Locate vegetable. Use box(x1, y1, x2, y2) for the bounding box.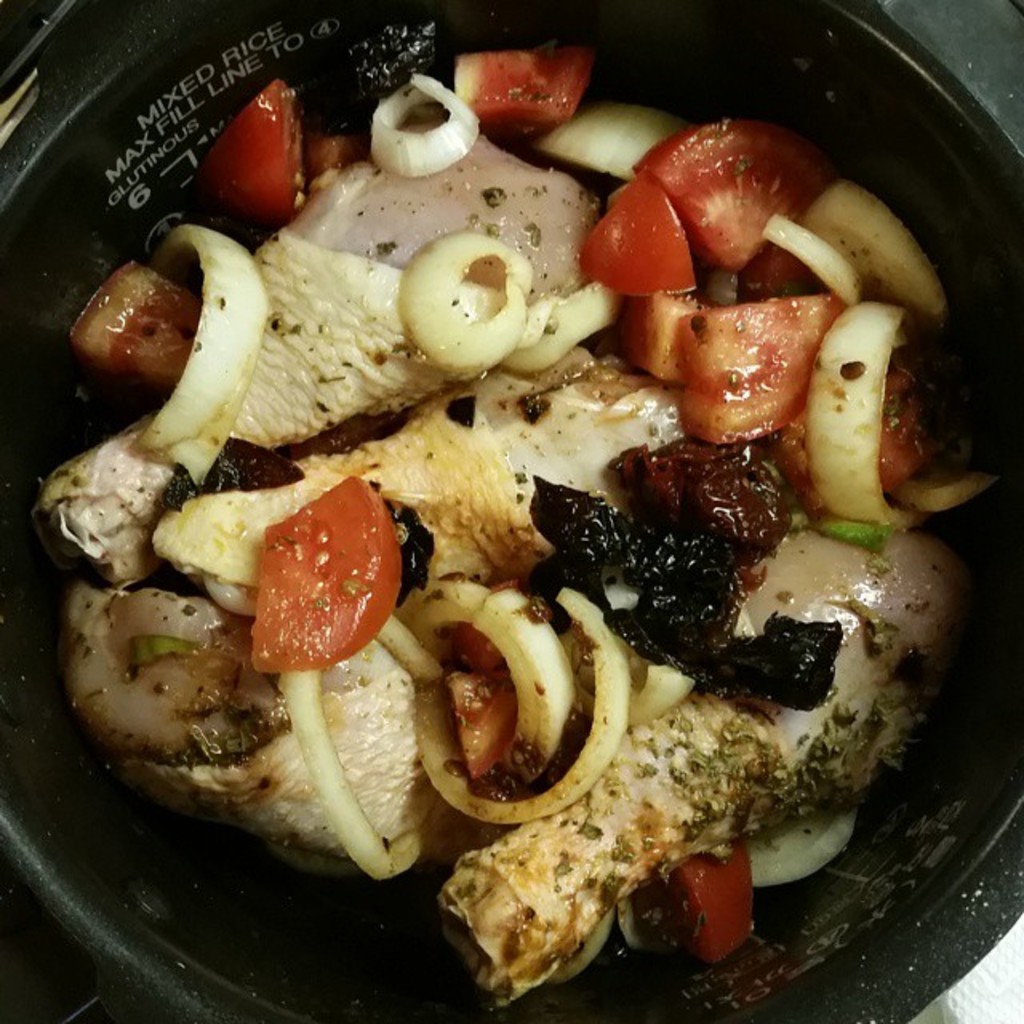
box(213, 78, 309, 221).
